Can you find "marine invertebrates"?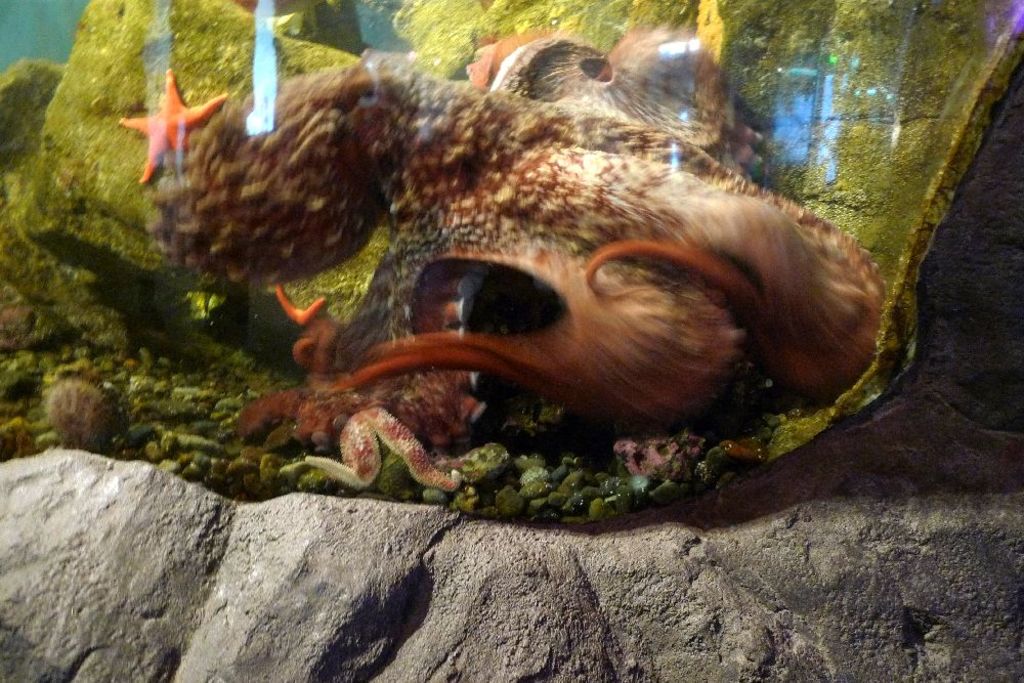
Yes, bounding box: region(466, 27, 650, 85).
